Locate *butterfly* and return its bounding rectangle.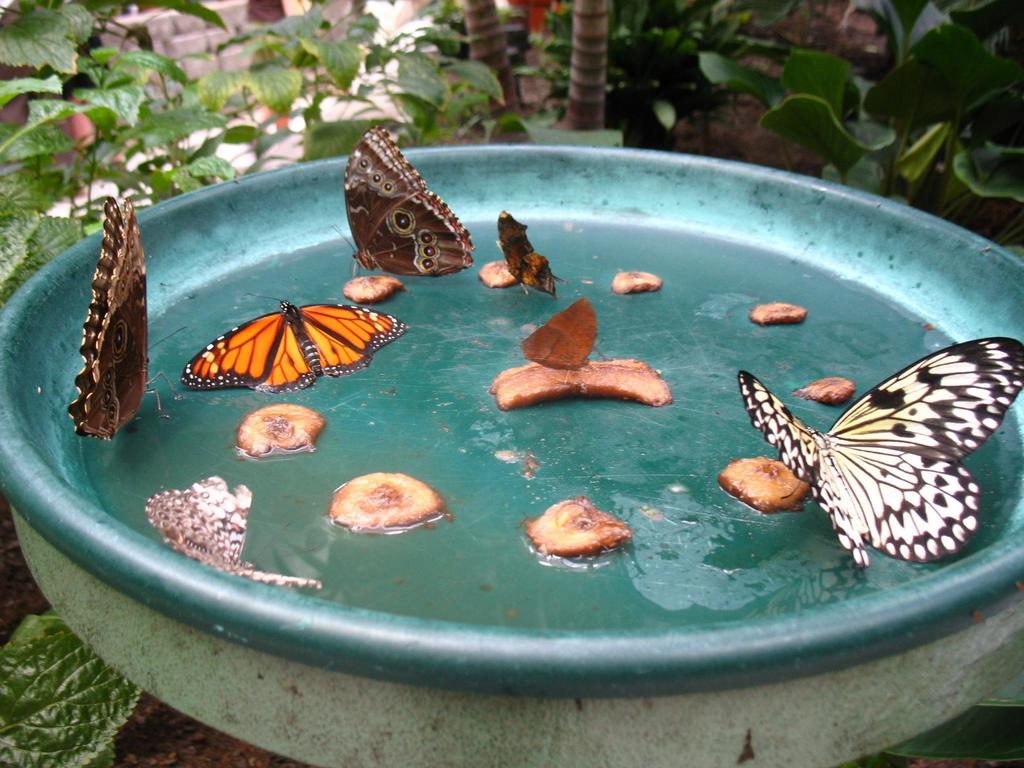
x1=145 y1=472 x2=321 y2=593.
